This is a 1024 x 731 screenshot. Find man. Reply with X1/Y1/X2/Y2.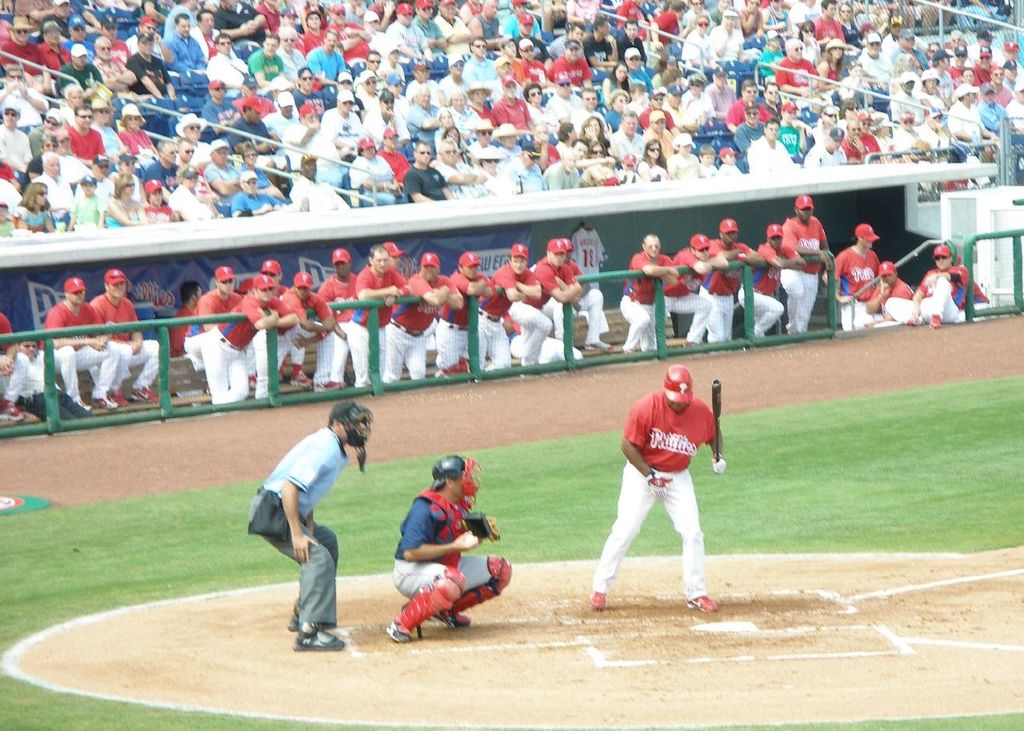
840/121/885/163.
